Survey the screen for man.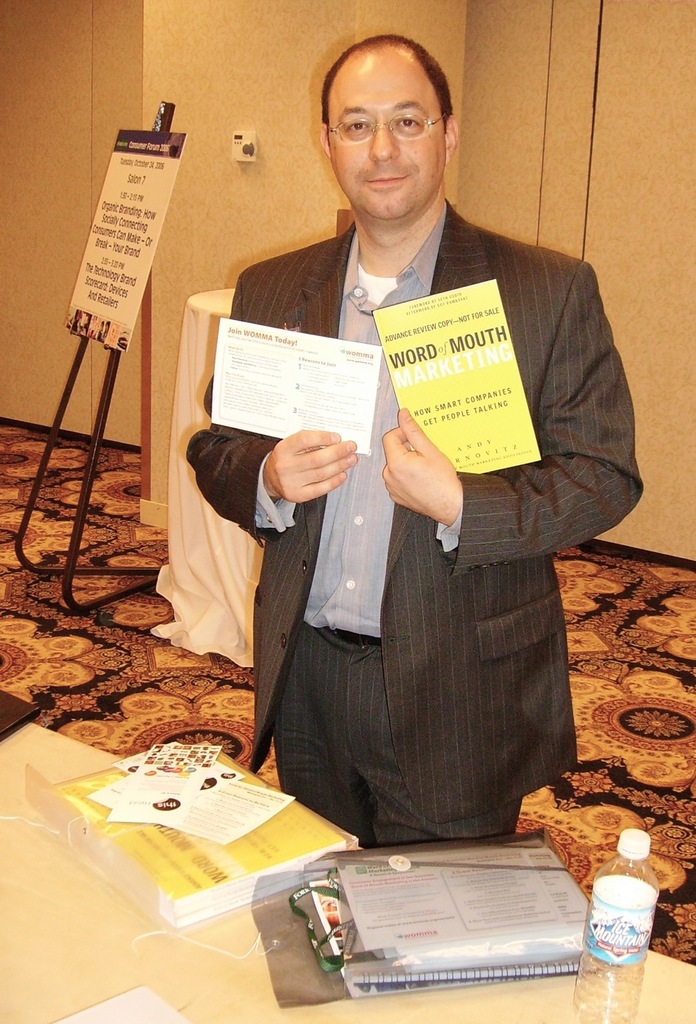
Survey found: <region>185, 60, 635, 873</region>.
